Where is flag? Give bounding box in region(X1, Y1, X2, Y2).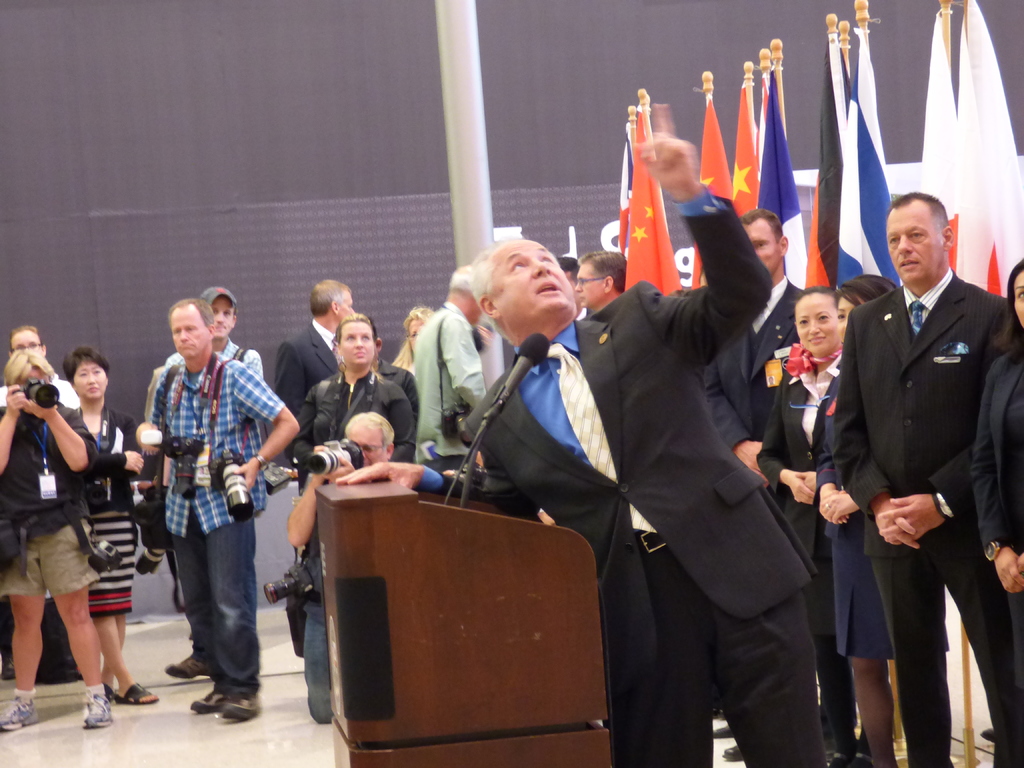
region(908, 16, 955, 274).
